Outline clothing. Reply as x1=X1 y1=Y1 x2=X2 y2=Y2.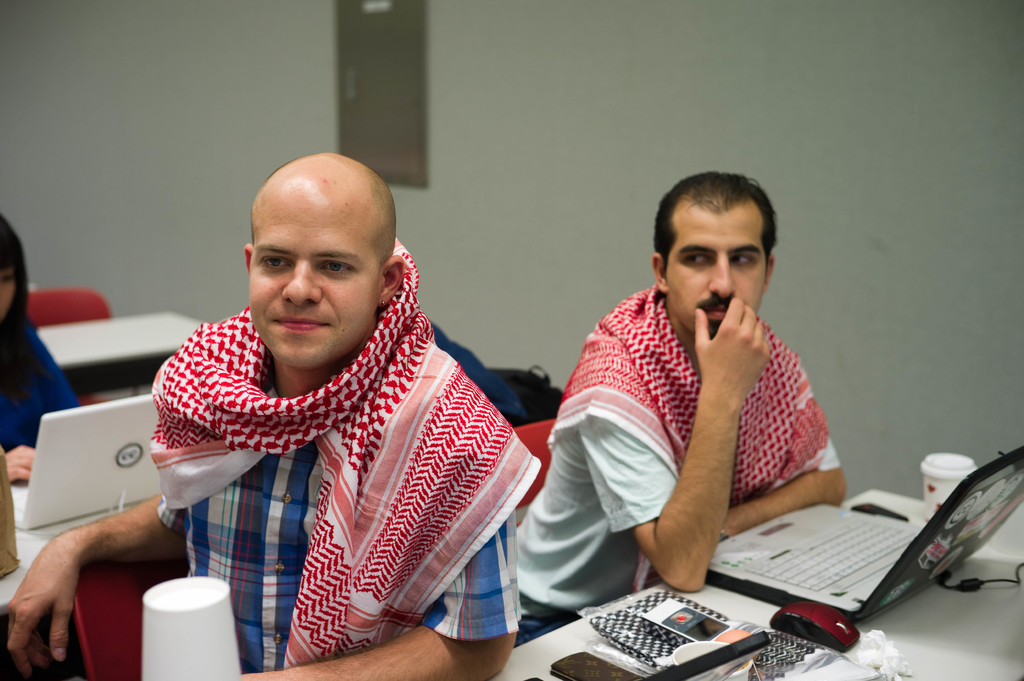
x1=148 y1=241 x2=544 y2=645.
